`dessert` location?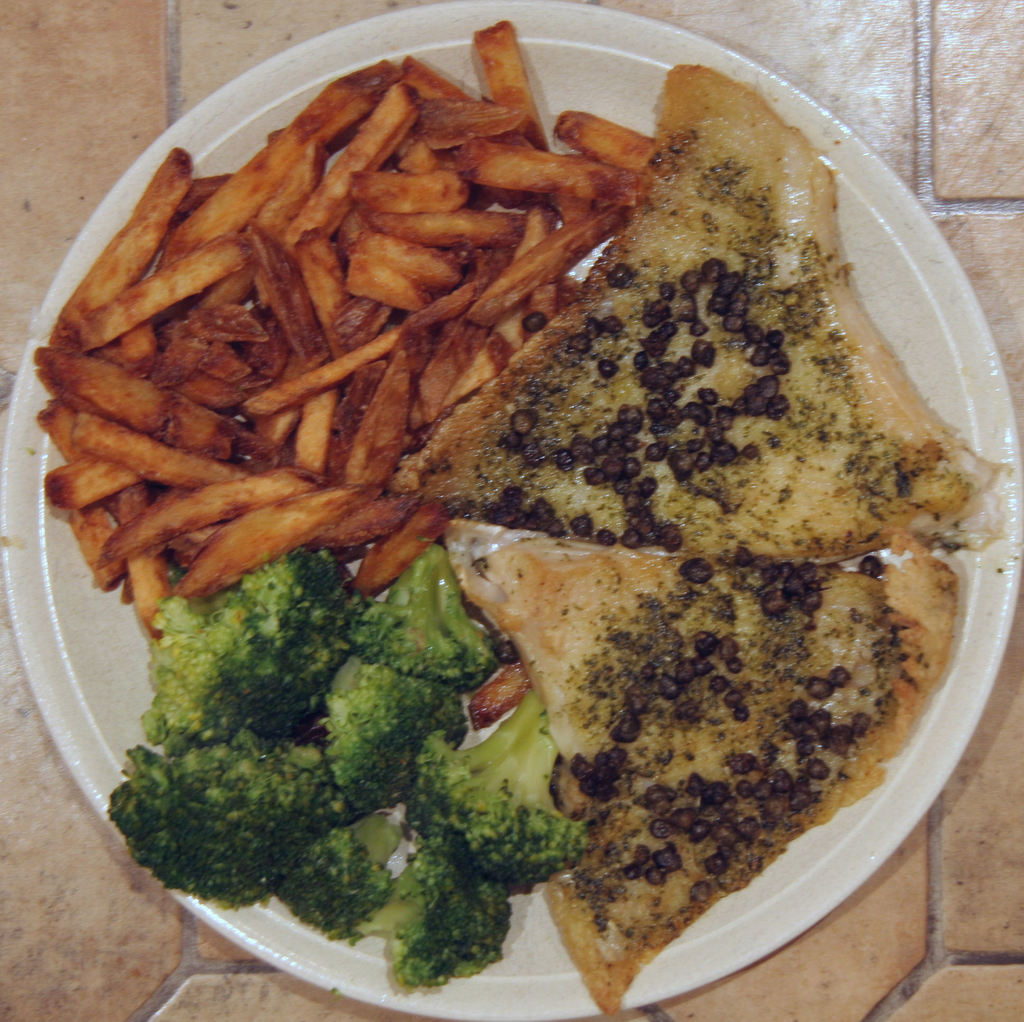
rect(84, 404, 262, 478)
